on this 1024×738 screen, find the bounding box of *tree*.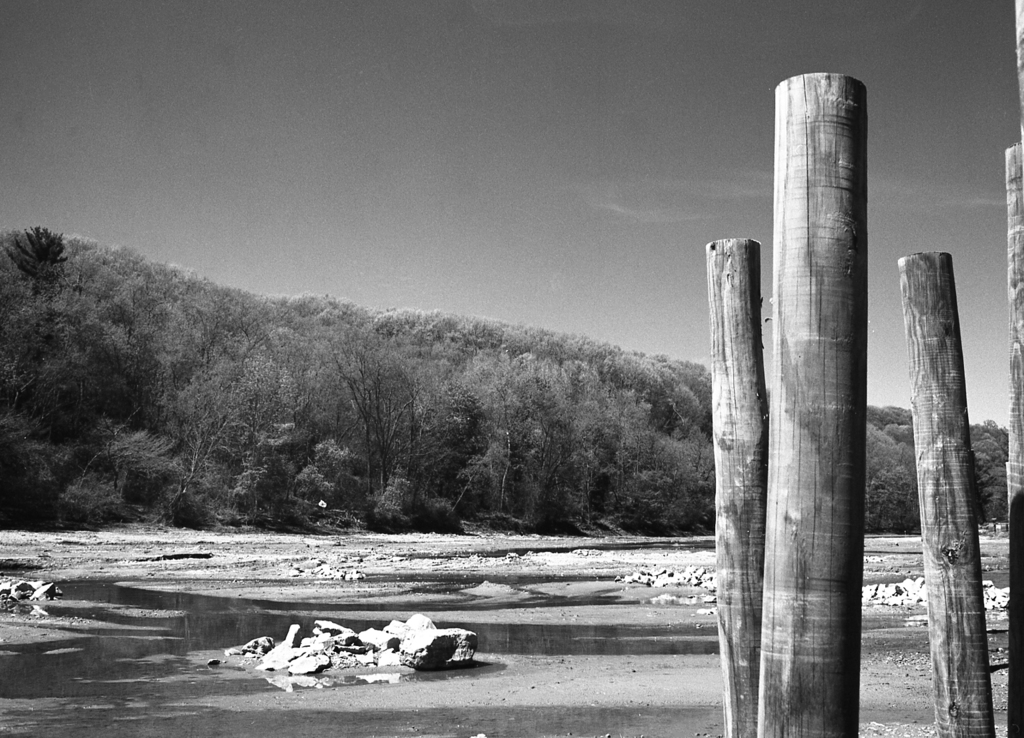
Bounding box: pyautogui.locateOnScreen(701, 233, 771, 737).
